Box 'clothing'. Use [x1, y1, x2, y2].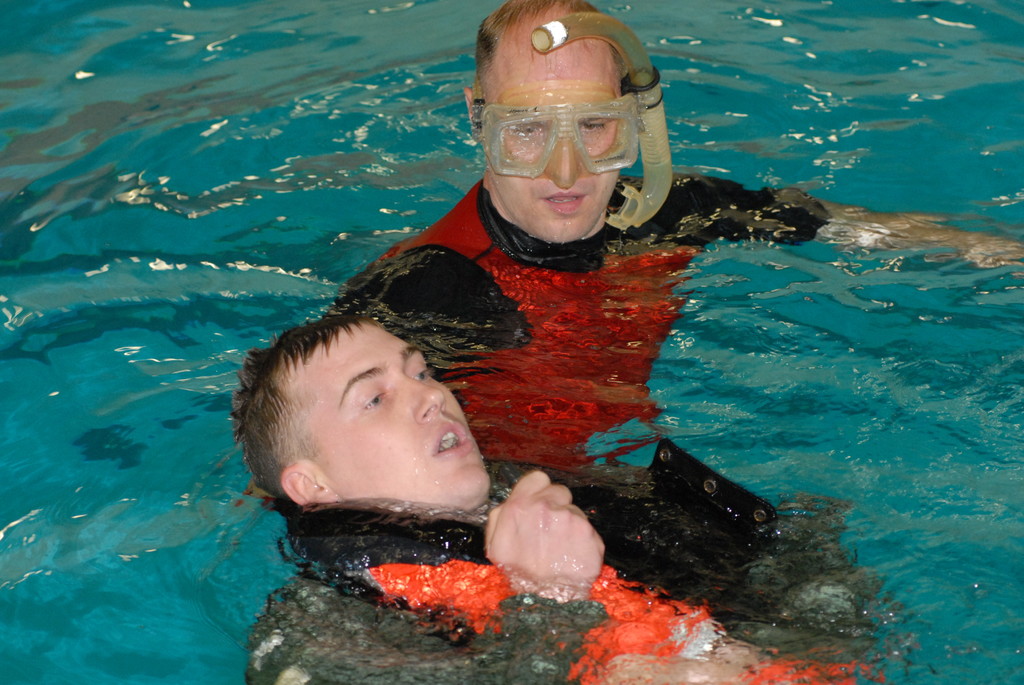
[340, 173, 817, 628].
